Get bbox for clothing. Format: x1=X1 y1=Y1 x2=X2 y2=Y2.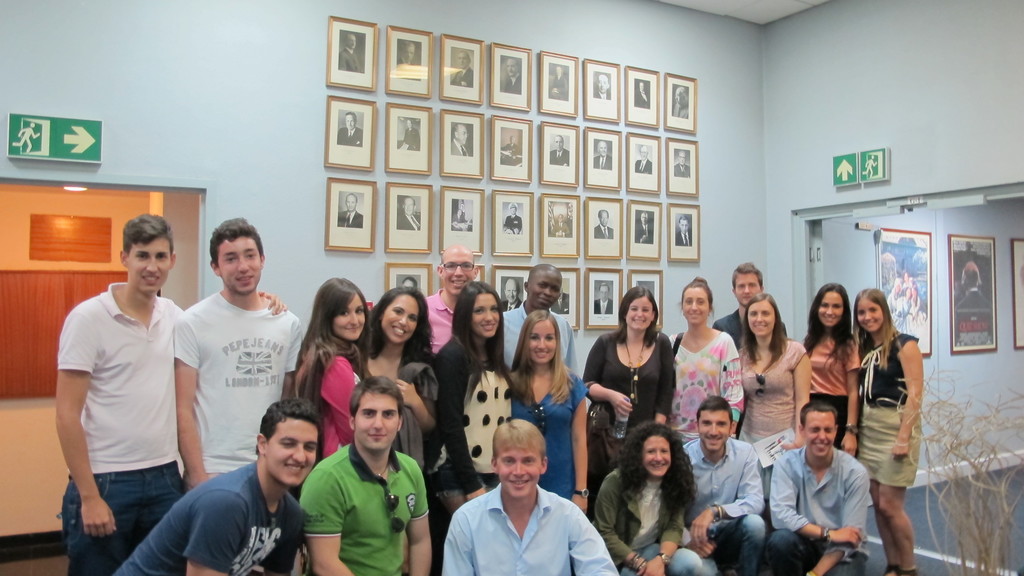
x1=860 y1=326 x2=923 y2=499.
